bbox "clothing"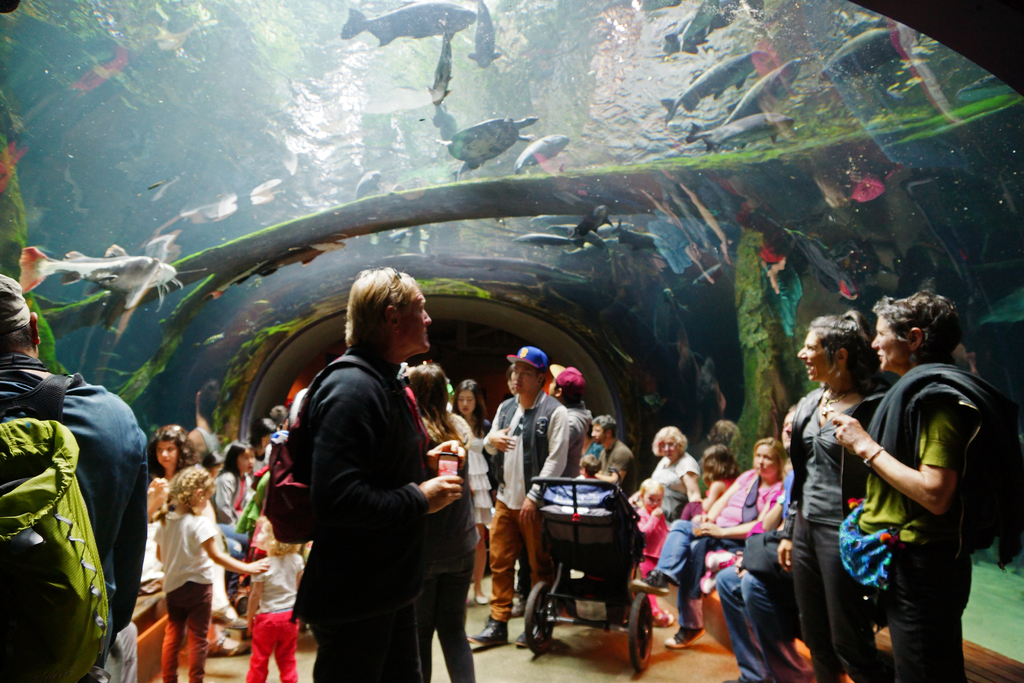
<box>786,392,879,682</box>
